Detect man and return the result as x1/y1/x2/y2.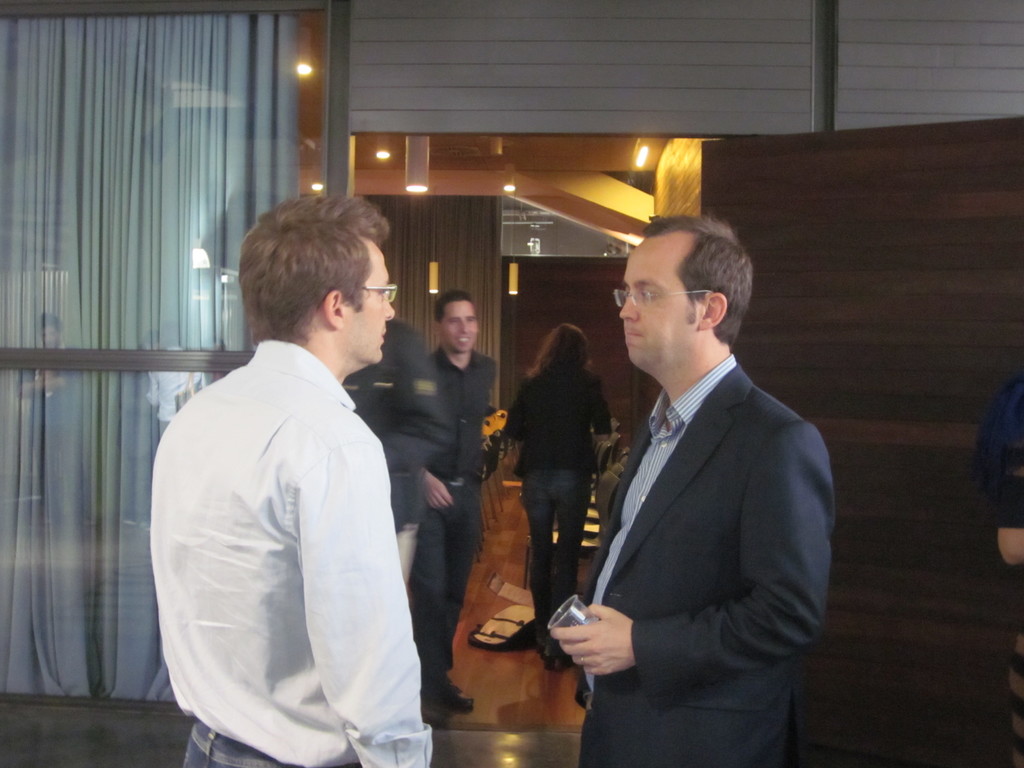
406/286/495/712.
